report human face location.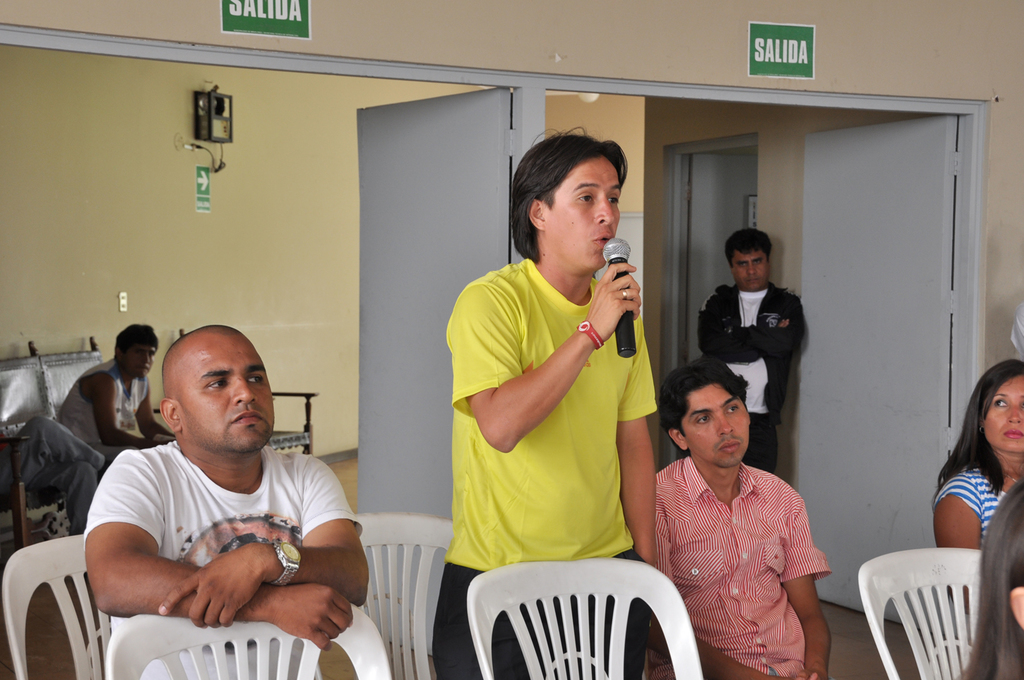
Report: [172, 332, 277, 455].
